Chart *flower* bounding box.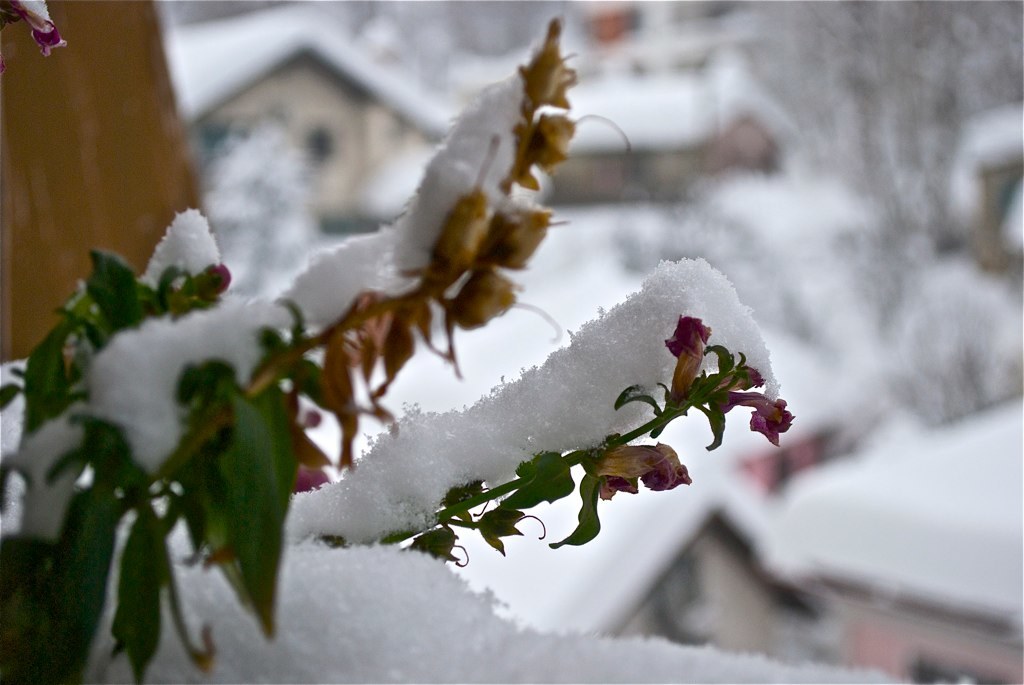
Charted: bbox=(195, 619, 216, 677).
